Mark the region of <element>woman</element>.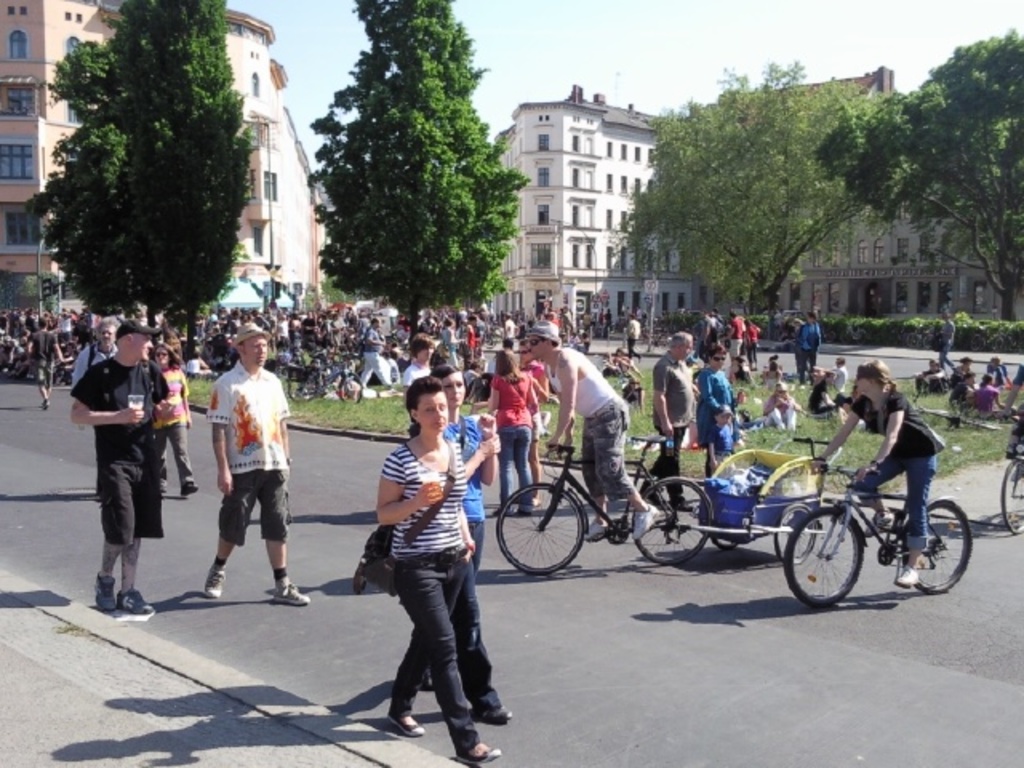
Region: l=478, t=346, r=534, b=512.
